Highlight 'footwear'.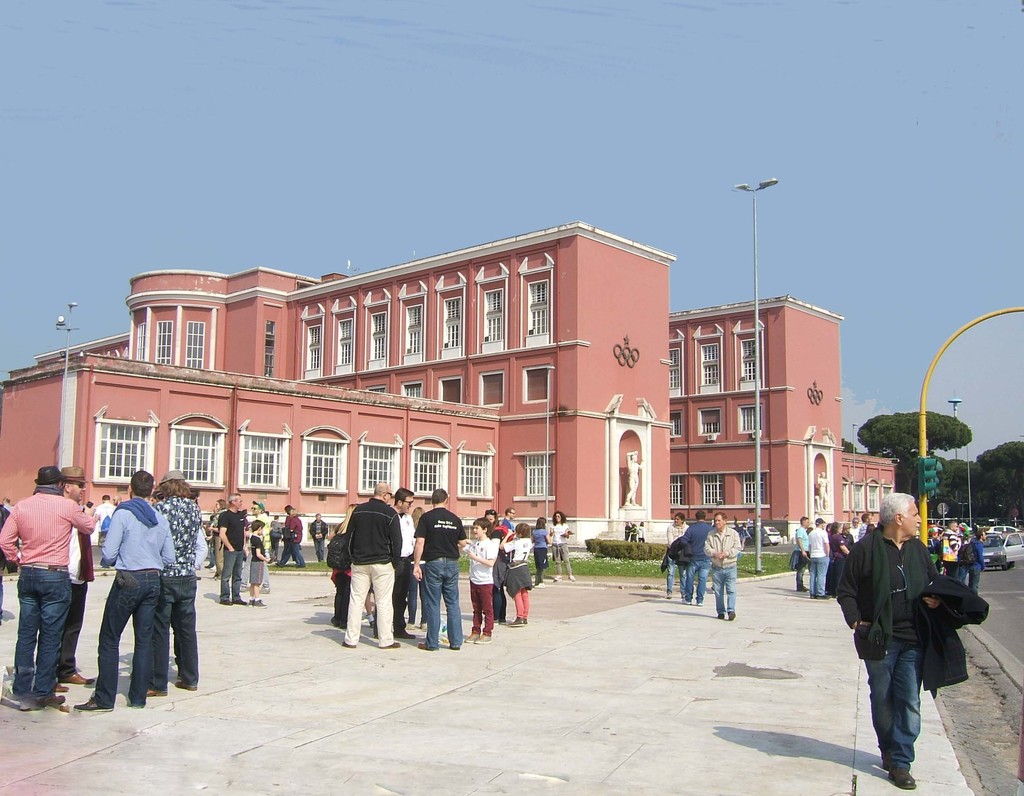
Highlighted region: (231, 597, 250, 605).
